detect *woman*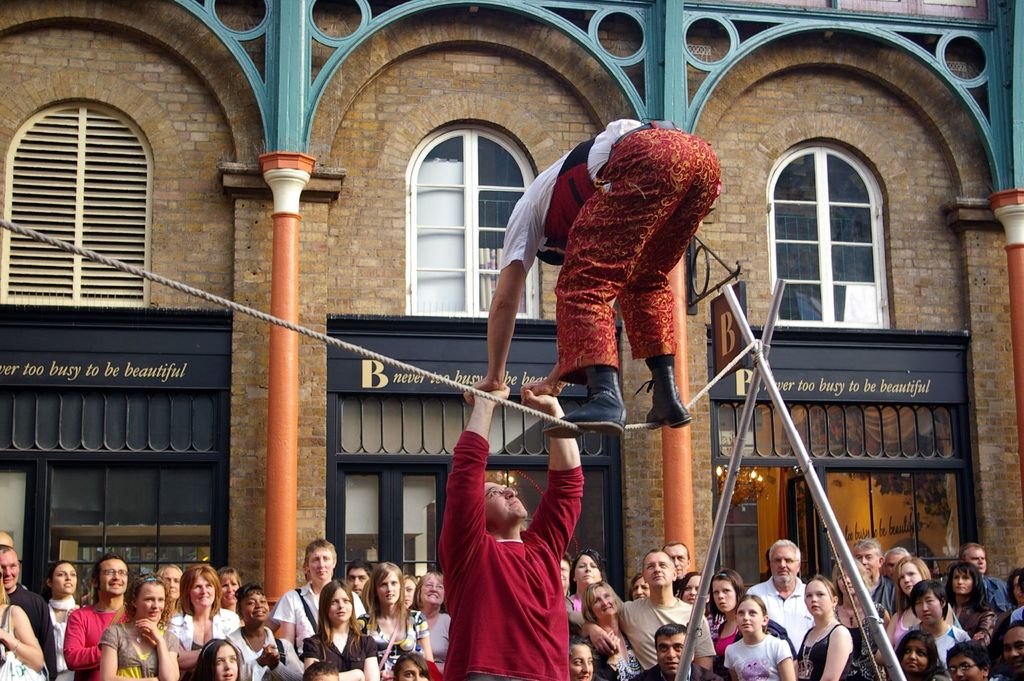
rect(711, 568, 794, 680)
